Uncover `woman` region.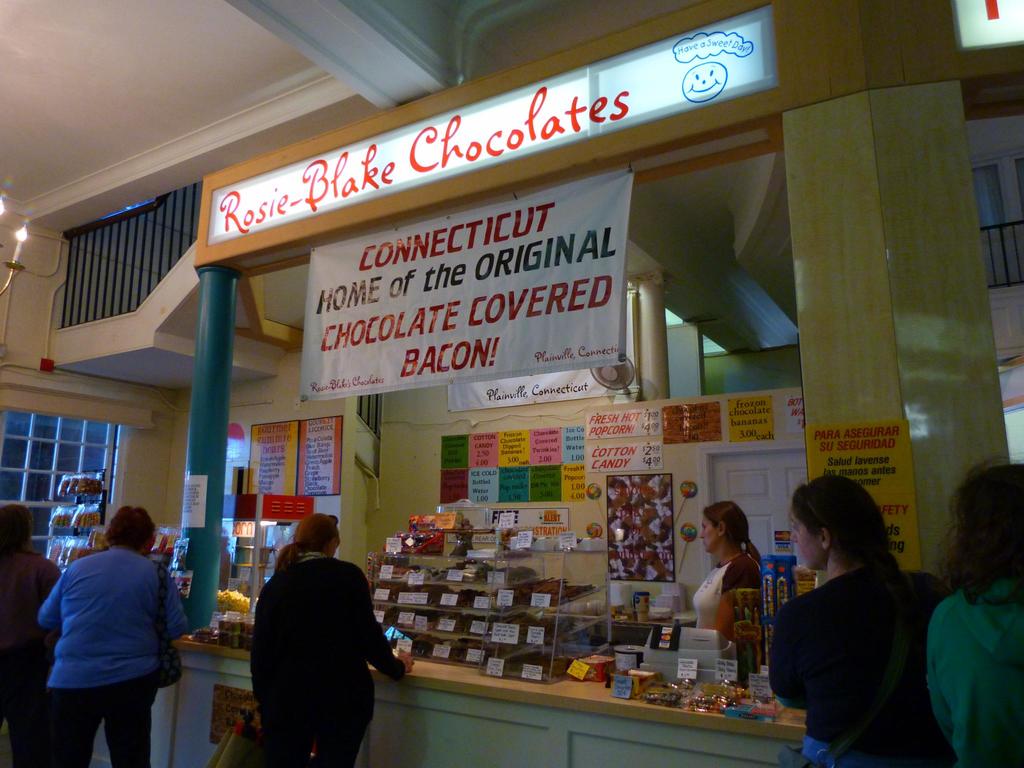
Uncovered: (left=247, top=508, right=416, bottom=767).
